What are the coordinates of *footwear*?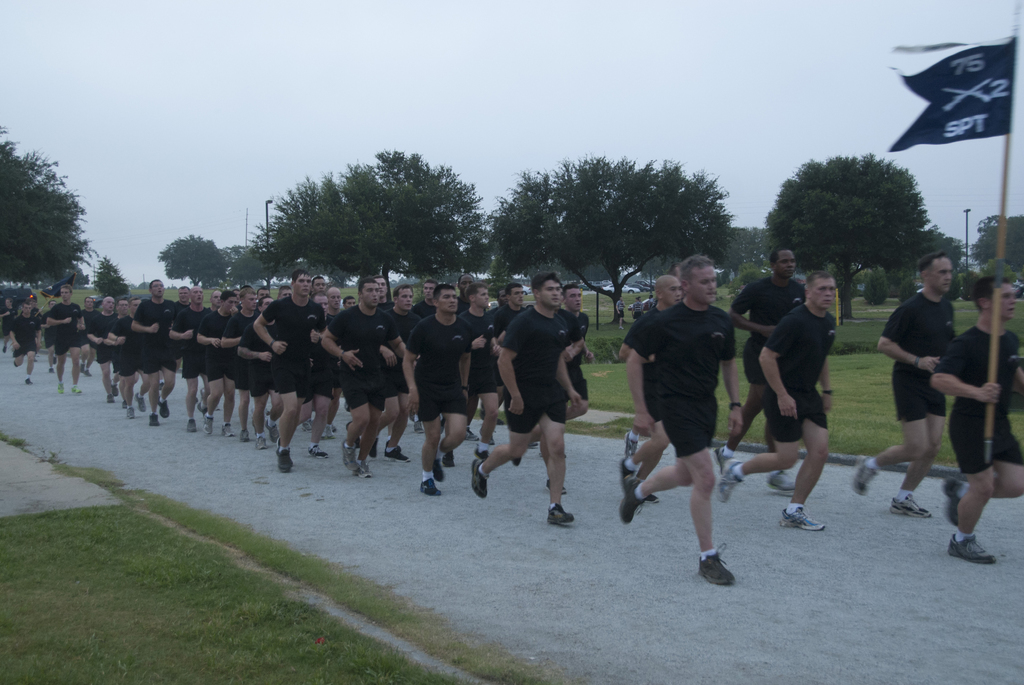
bbox=(204, 411, 216, 433).
